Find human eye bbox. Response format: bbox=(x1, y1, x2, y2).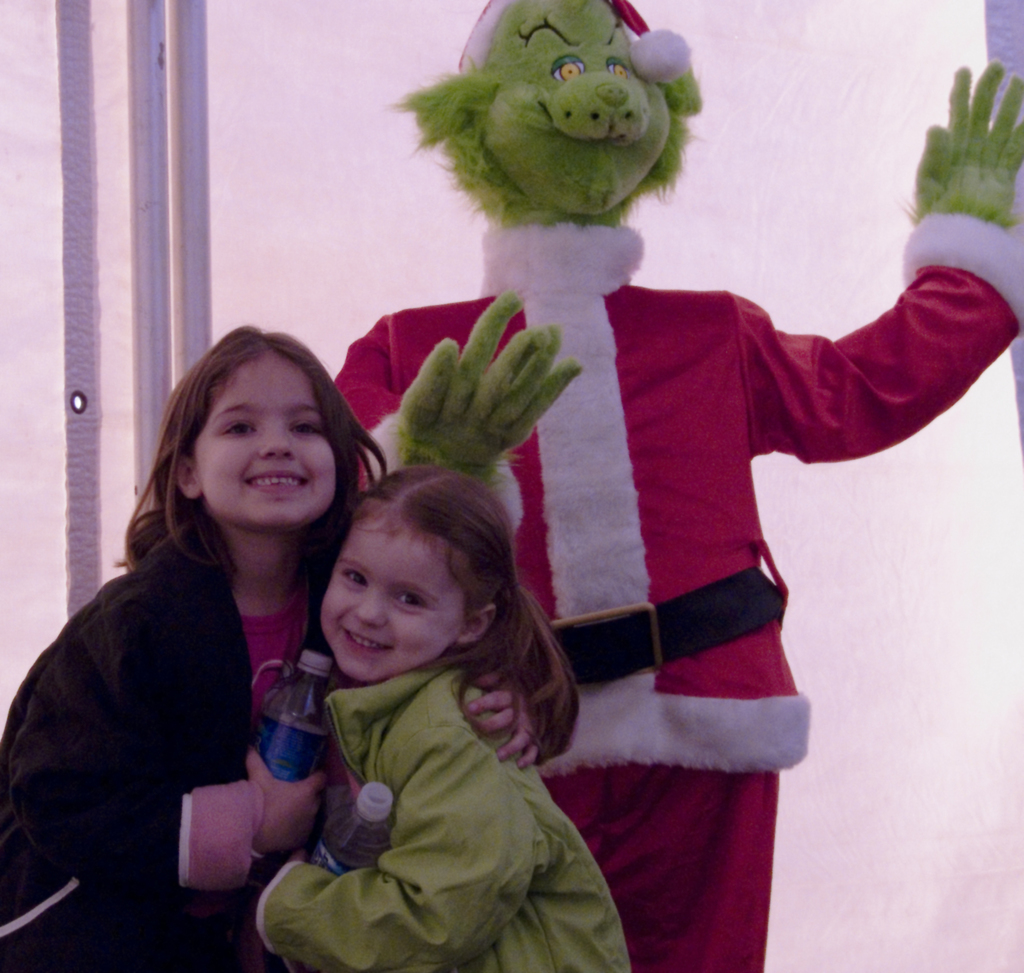
bbox=(394, 588, 424, 612).
